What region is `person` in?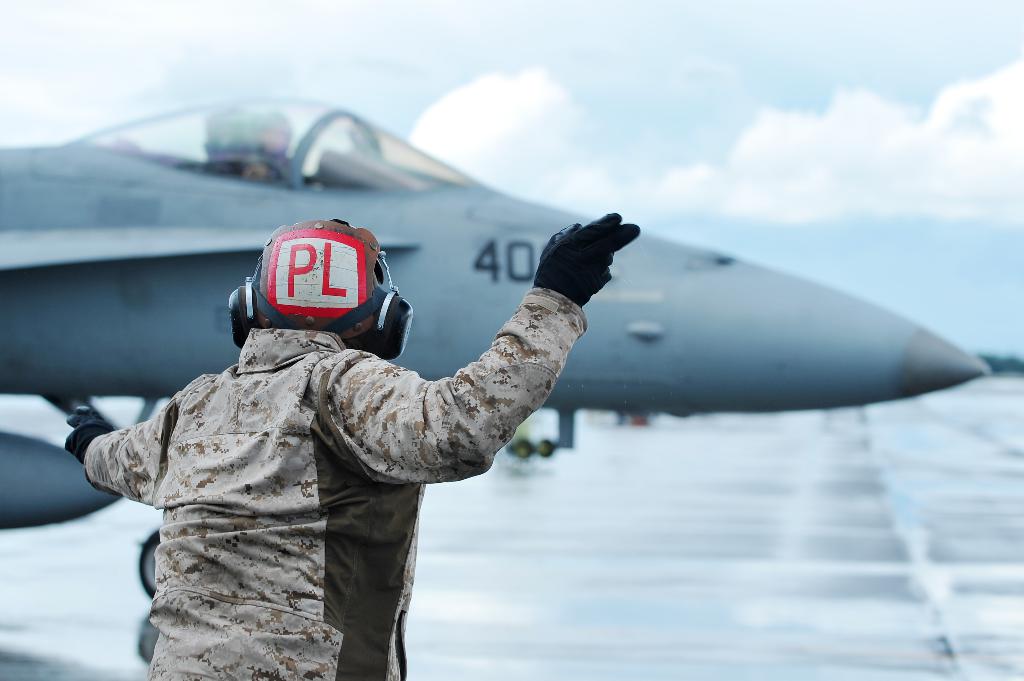
97/182/649/662.
